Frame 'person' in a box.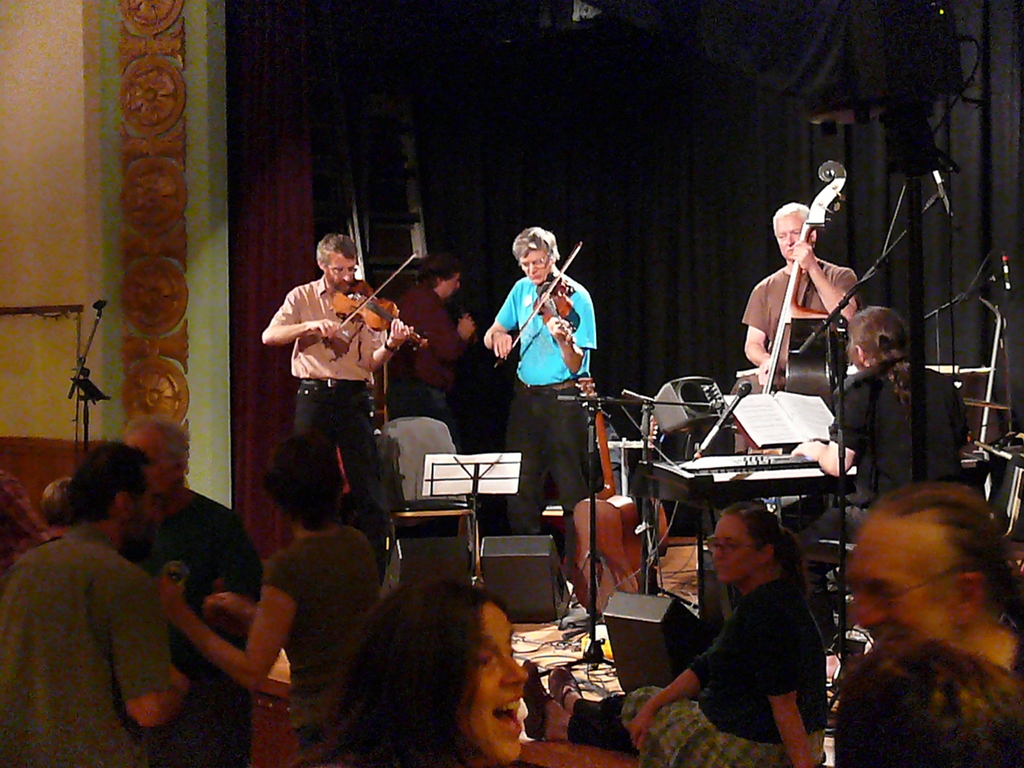
crop(383, 257, 477, 421).
